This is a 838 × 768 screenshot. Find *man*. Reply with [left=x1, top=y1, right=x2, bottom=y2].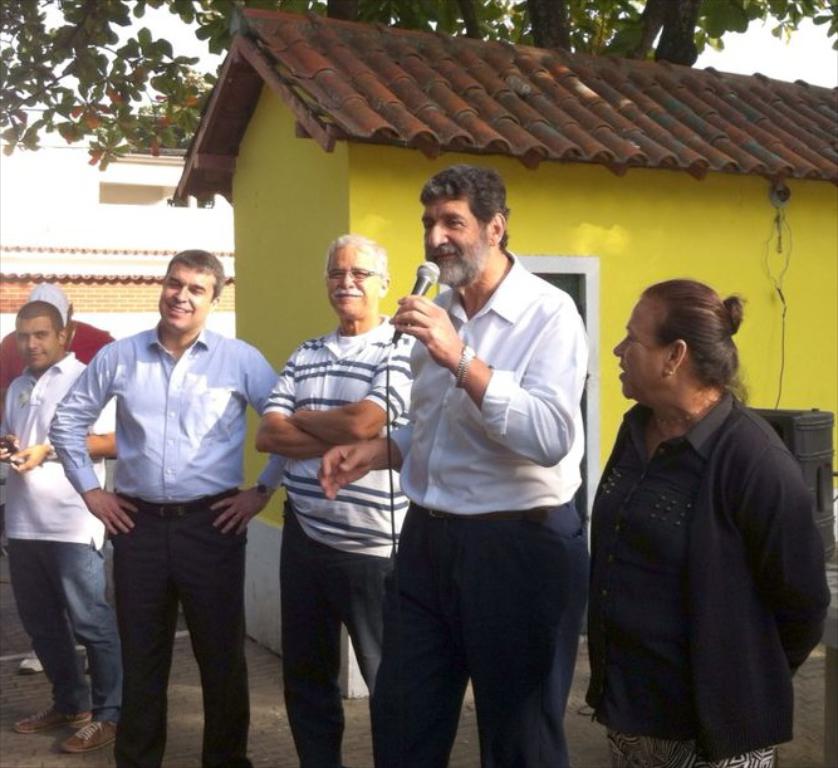
[left=318, top=165, right=589, bottom=767].
